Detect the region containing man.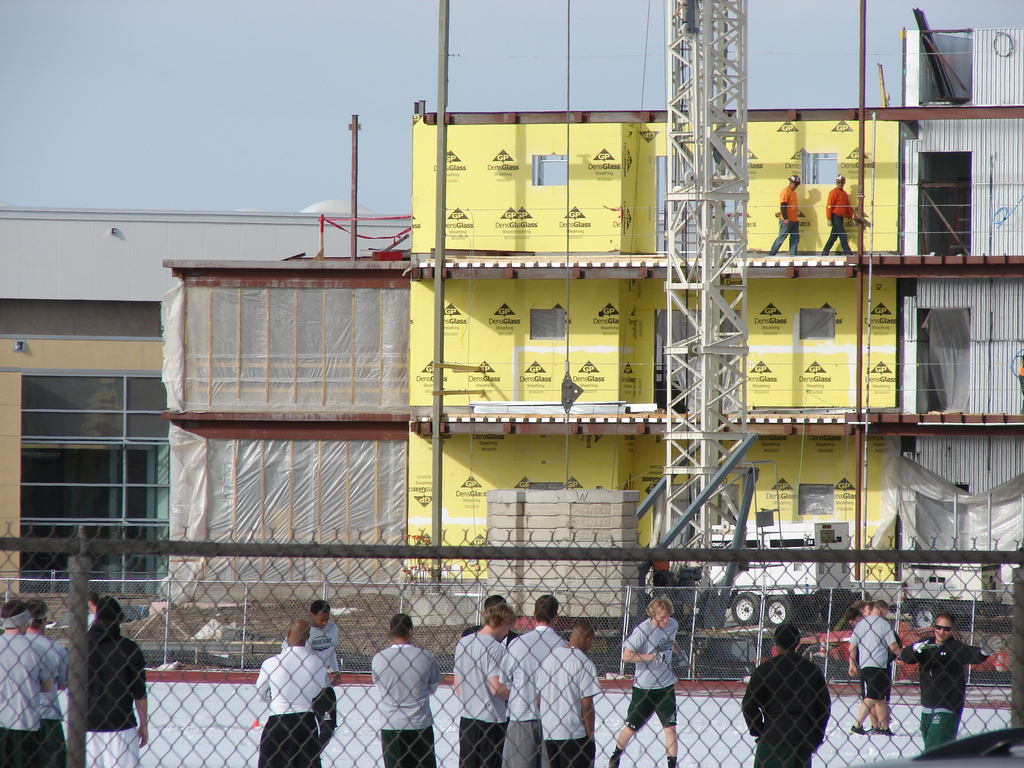
select_region(850, 598, 904, 735).
